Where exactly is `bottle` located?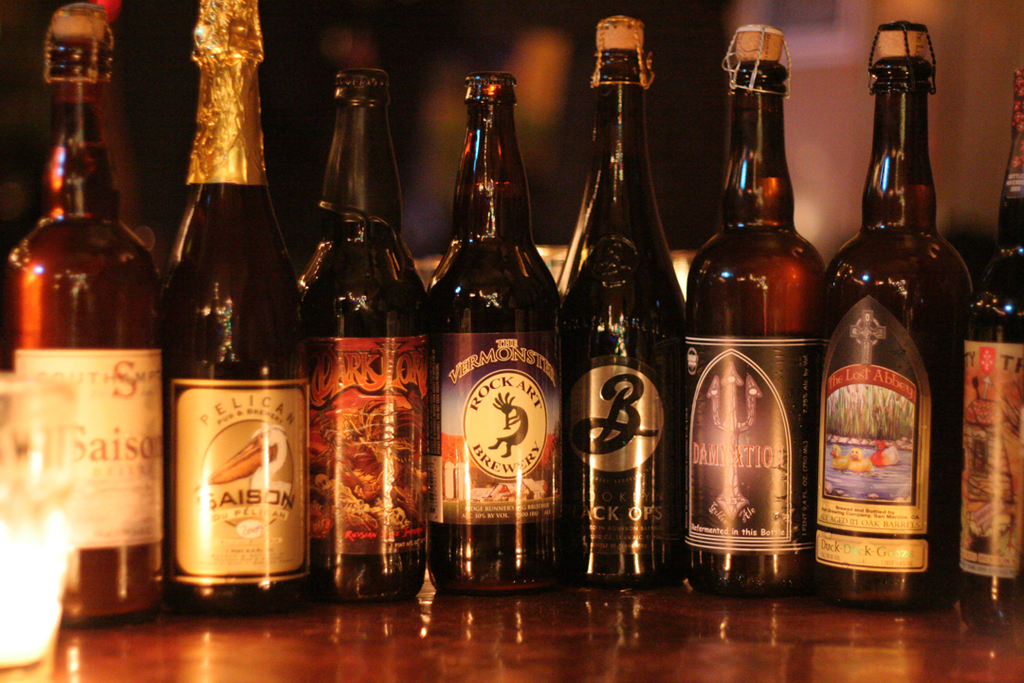
Its bounding box is (left=295, top=72, right=429, bottom=600).
